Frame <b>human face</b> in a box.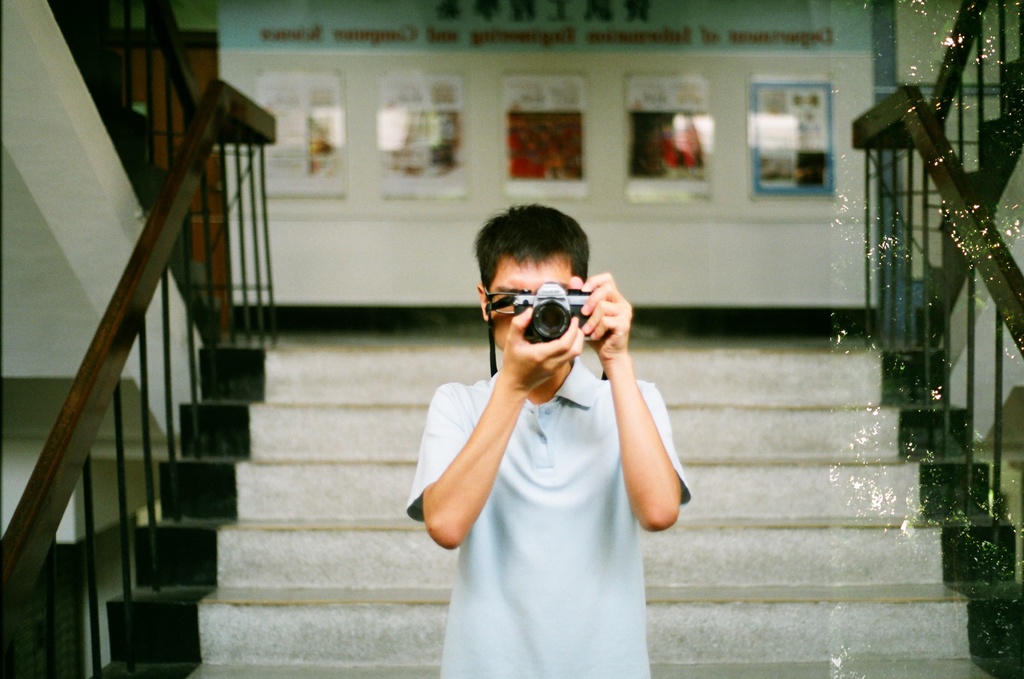
{"left": 488, "top": 252, "right": 574, "bottom": 351}.
